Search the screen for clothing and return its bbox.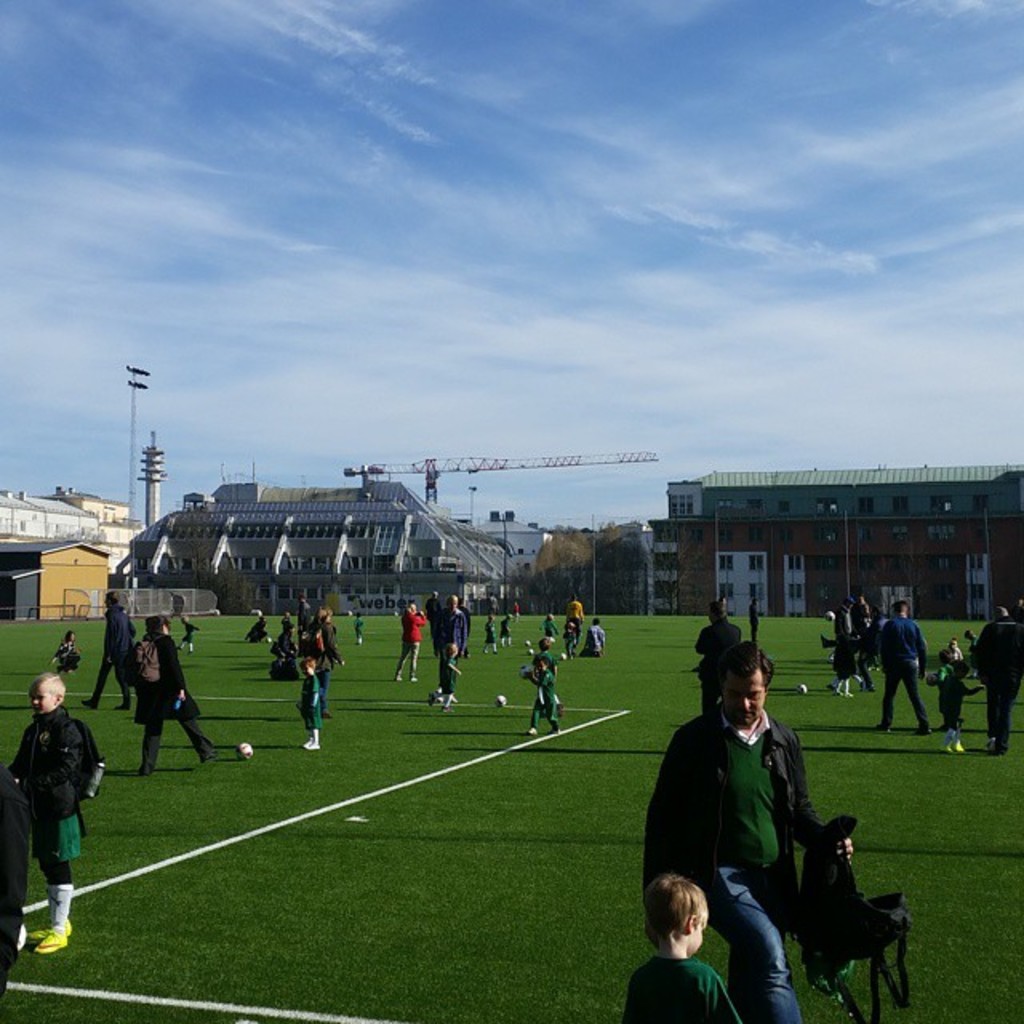
Found: region(718, 706, 774, 870).
